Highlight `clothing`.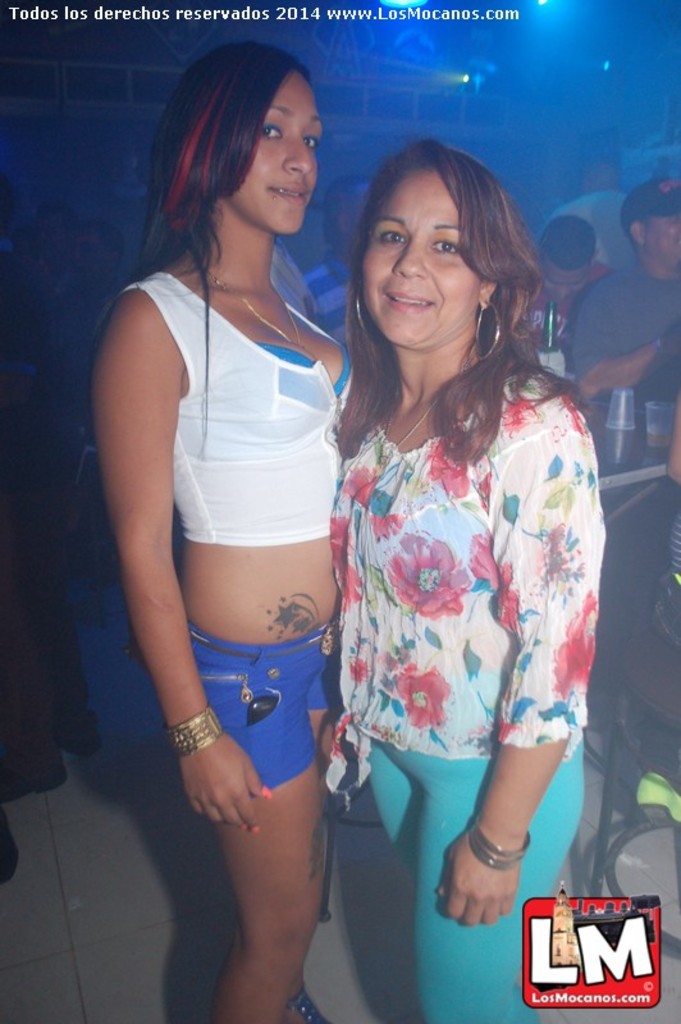
Highlighted region: 668/504/680/575.
